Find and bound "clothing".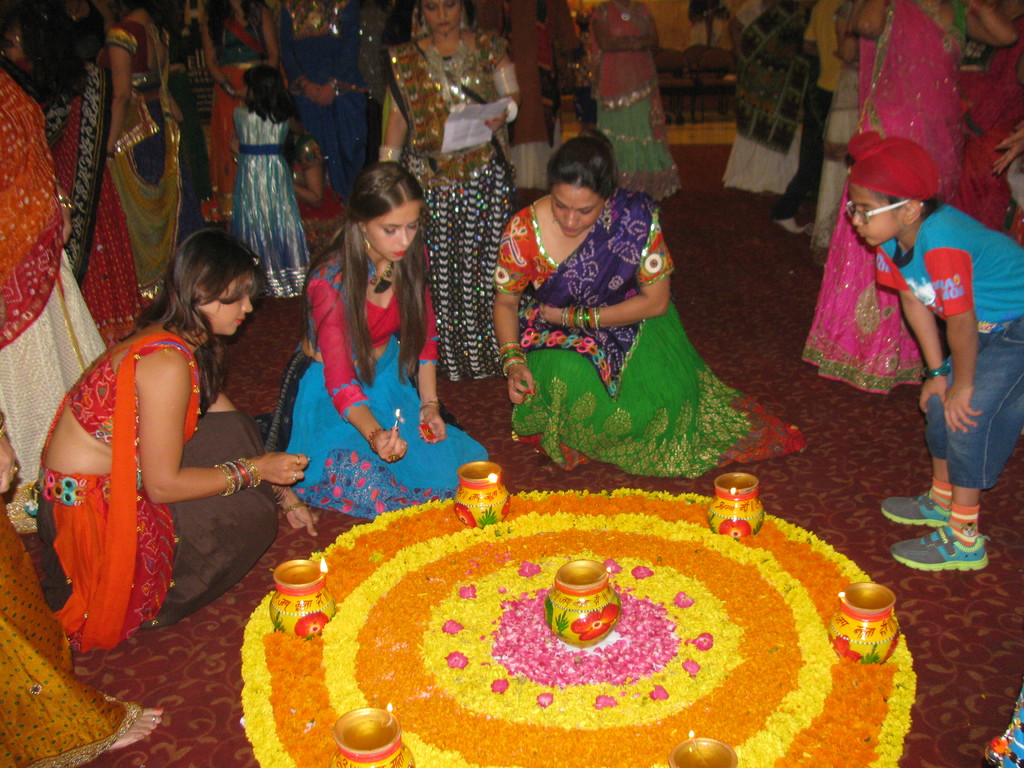
Bound: 874, 199, 1023, 511.
